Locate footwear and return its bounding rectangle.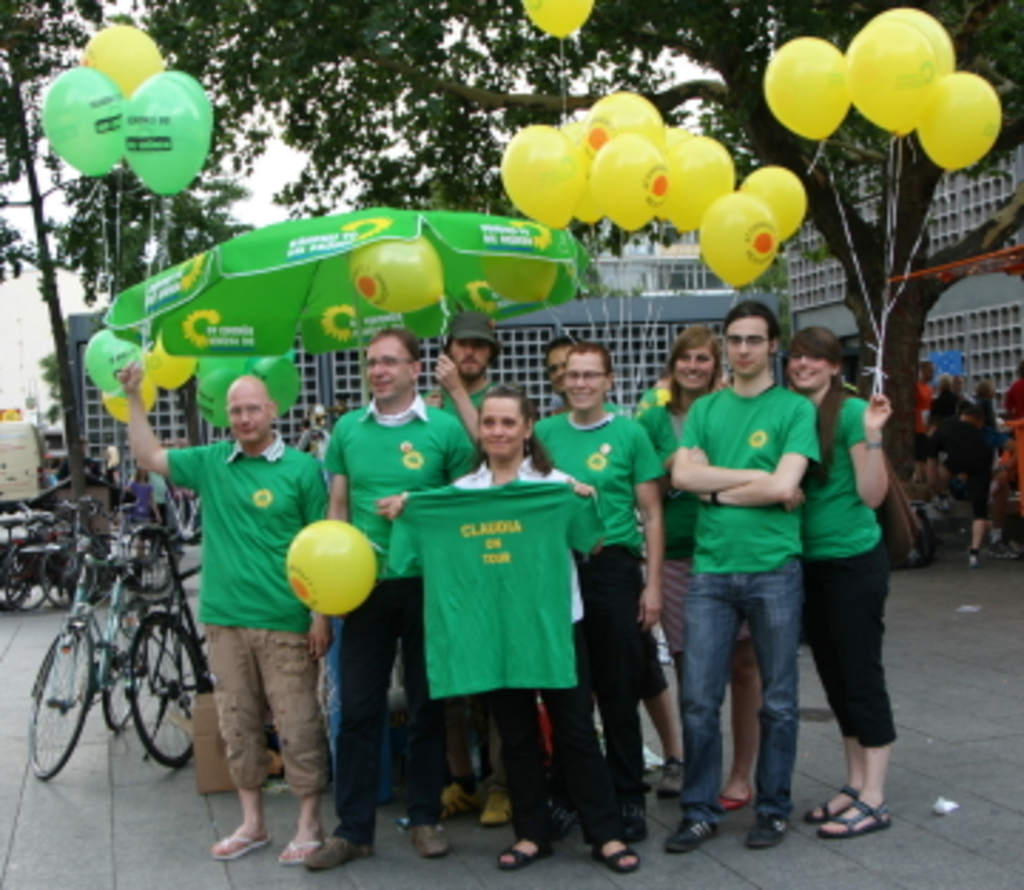
l=273, t=839, r=327, b=862.
